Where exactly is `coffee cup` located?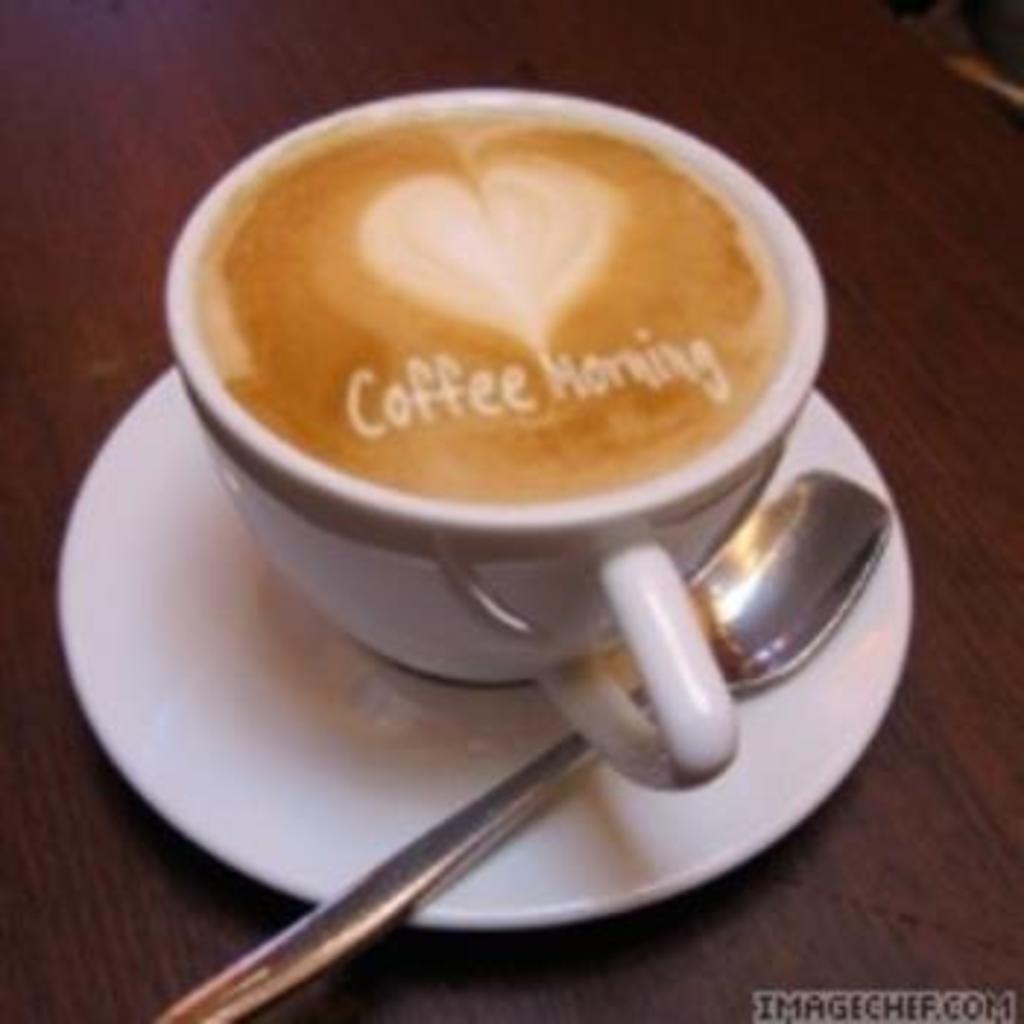
Its bounding box is left=167, top=85, right=831, bottom=793.
